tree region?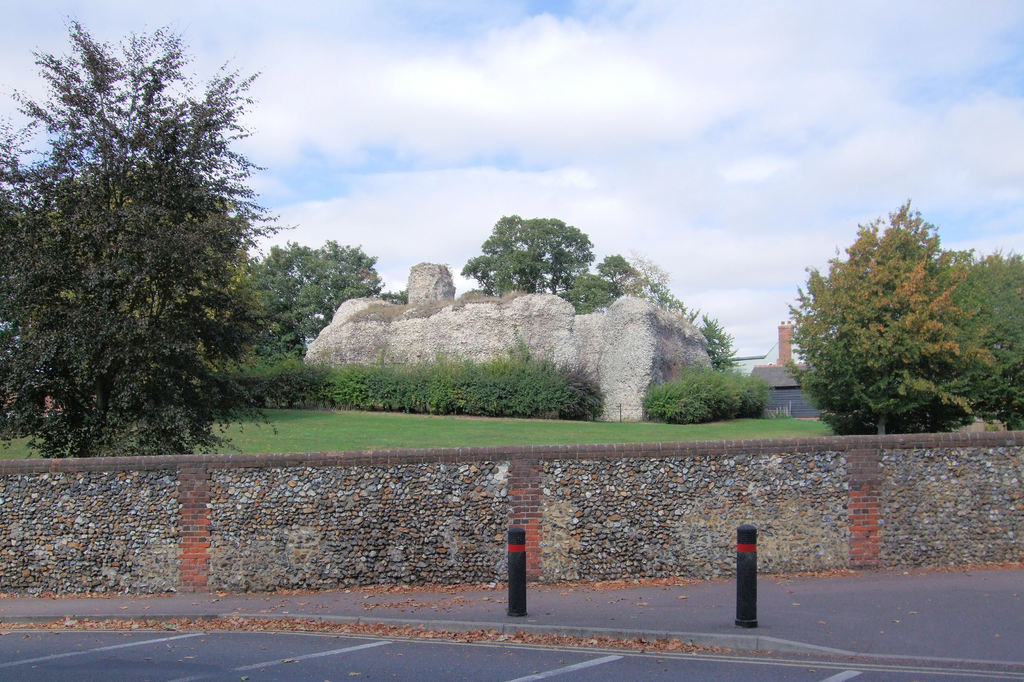
box(453, 211, 620, 318)
